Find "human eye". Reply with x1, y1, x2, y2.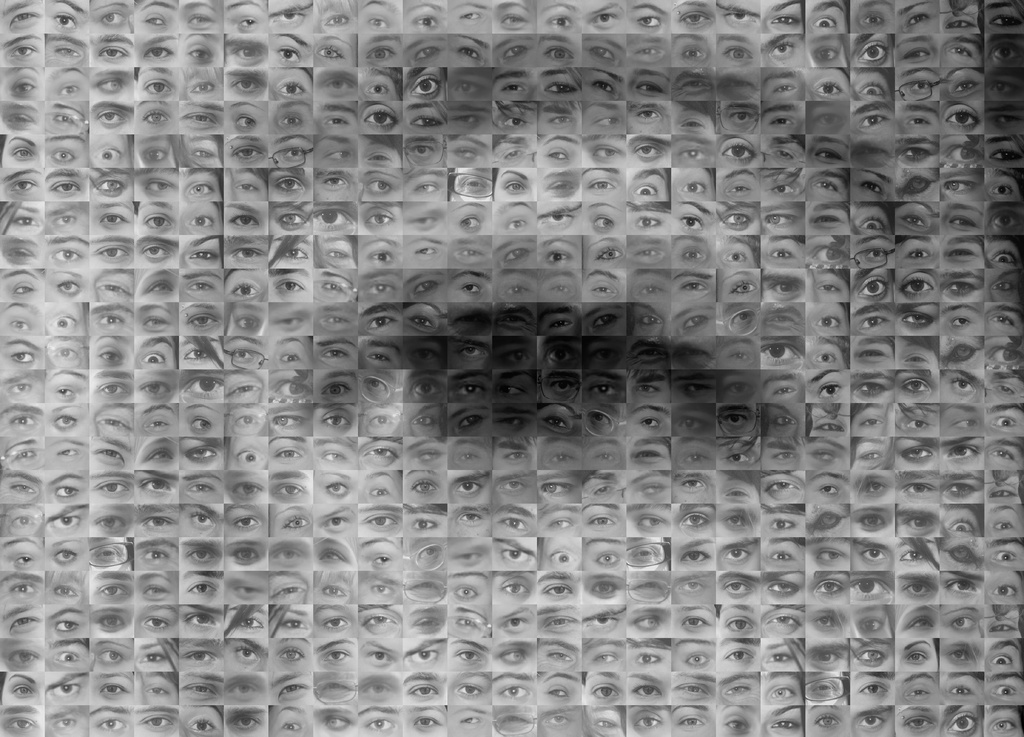
862, 245, 886, 262.
